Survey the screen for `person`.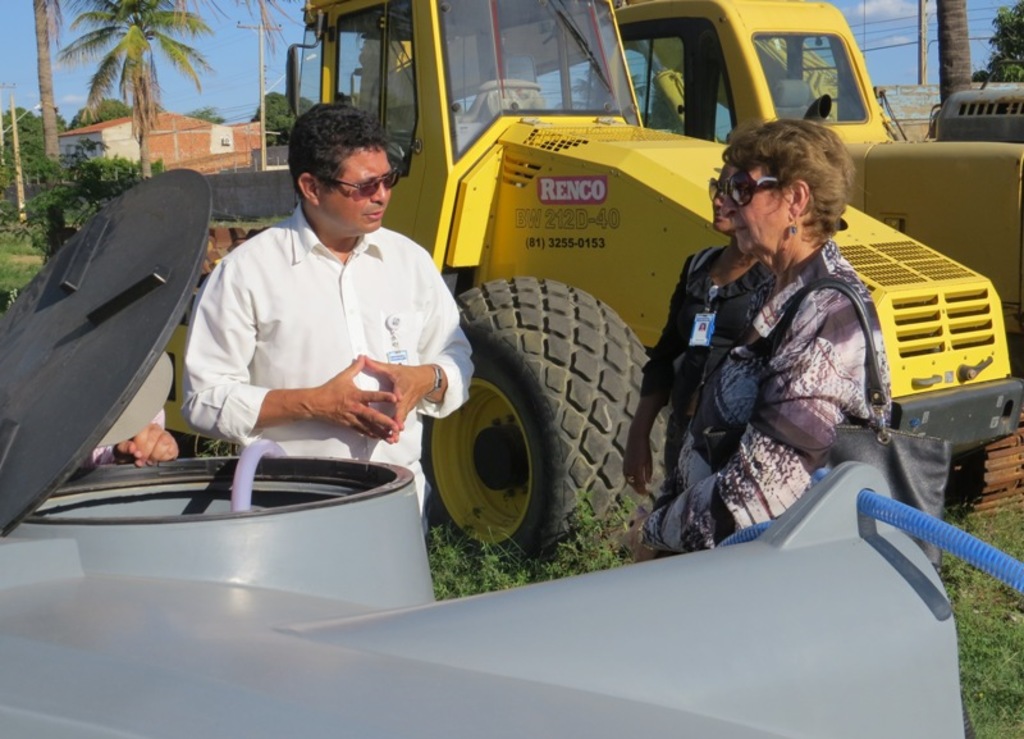
Survey found: l=662, t=111, r=909, b=570.
